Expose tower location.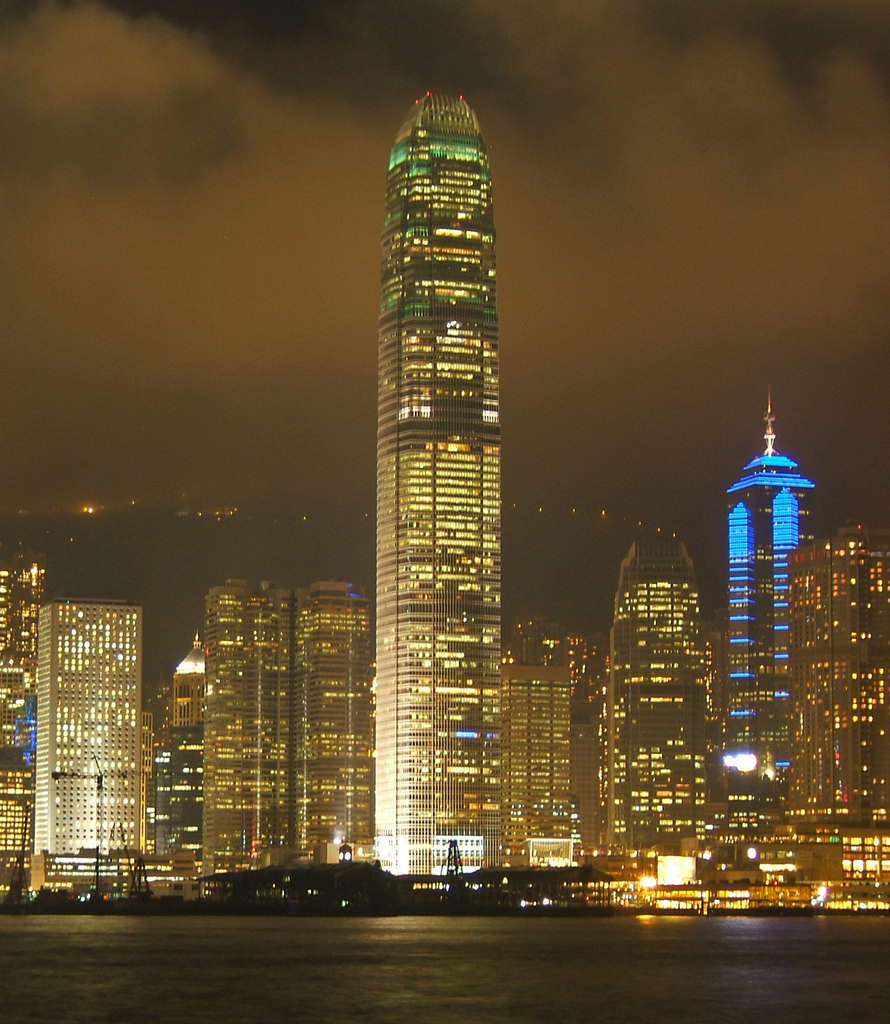
Exposed at detection(572, 522, 731, 877).
